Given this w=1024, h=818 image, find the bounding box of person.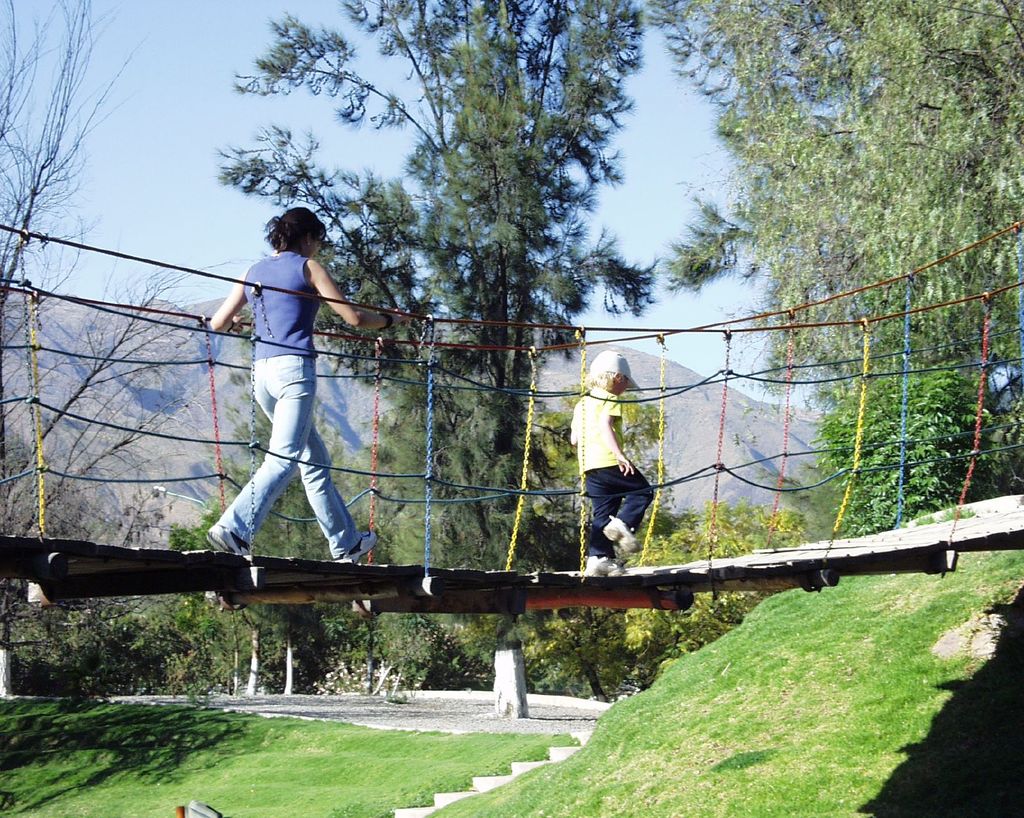
BBox(569, 353, 653, 576).
